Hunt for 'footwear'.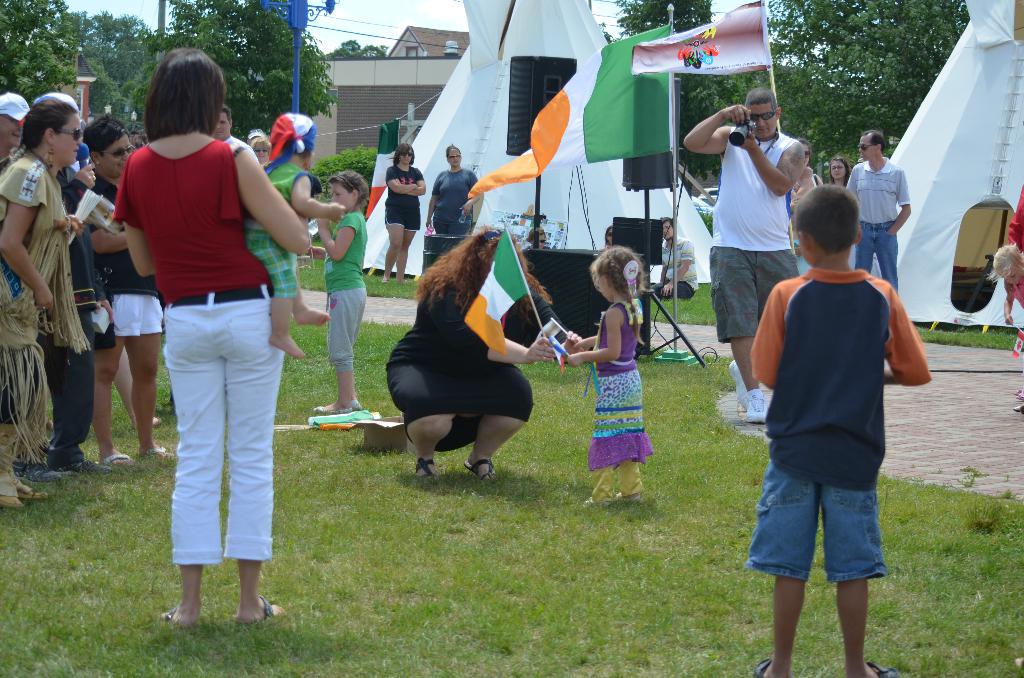
Hunted down at [145,449,175,458].
